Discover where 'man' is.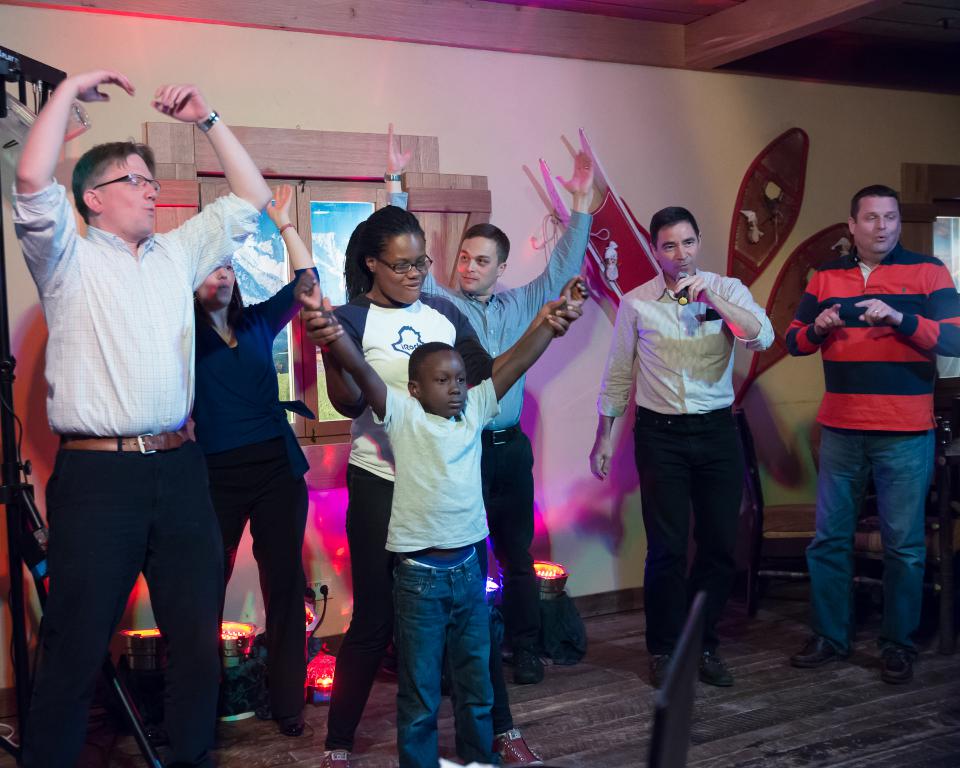
Discovered at bbox=[382, 124, 598, 682].
